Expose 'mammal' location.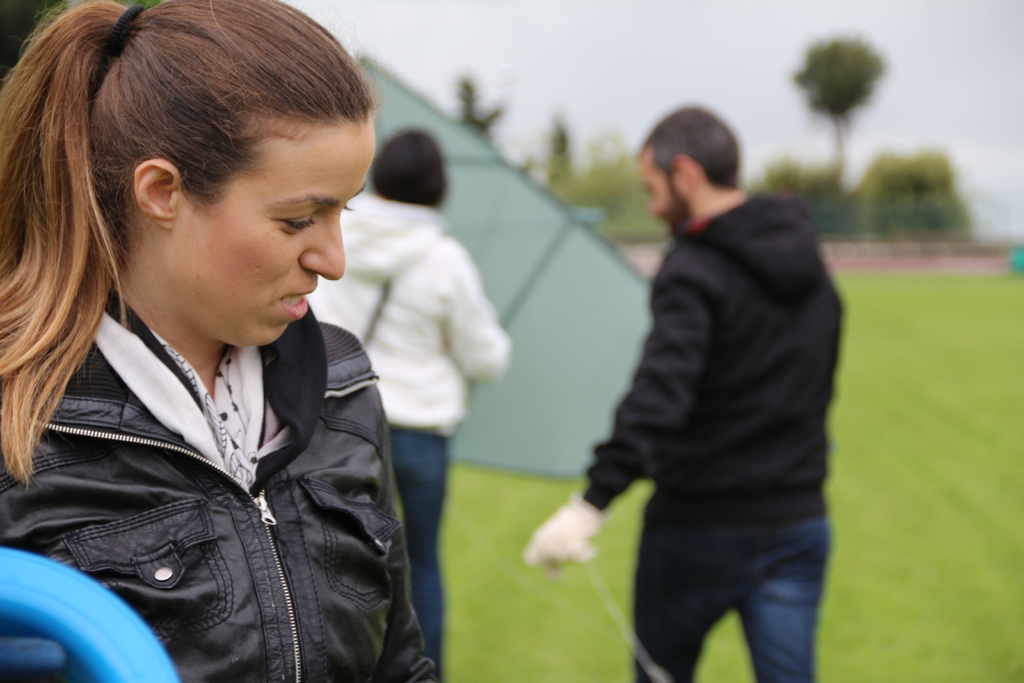
Exposed at x1=522, y1=104, x2=848, y2=682.
